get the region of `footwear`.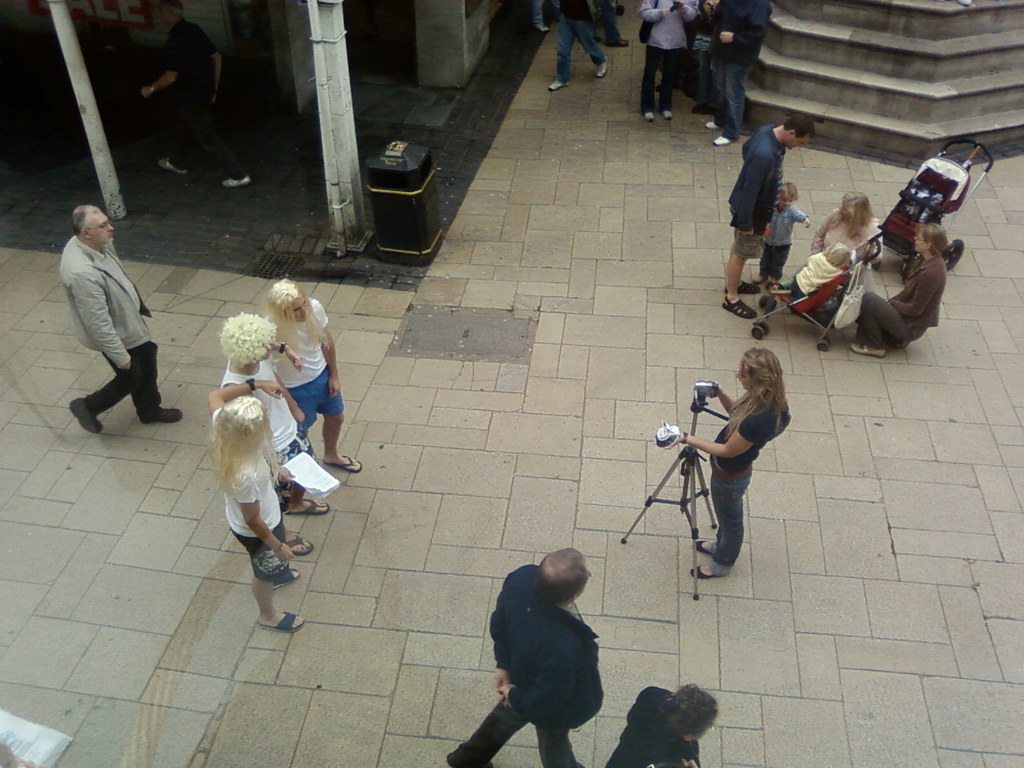
[849, 341, 886, 357].
